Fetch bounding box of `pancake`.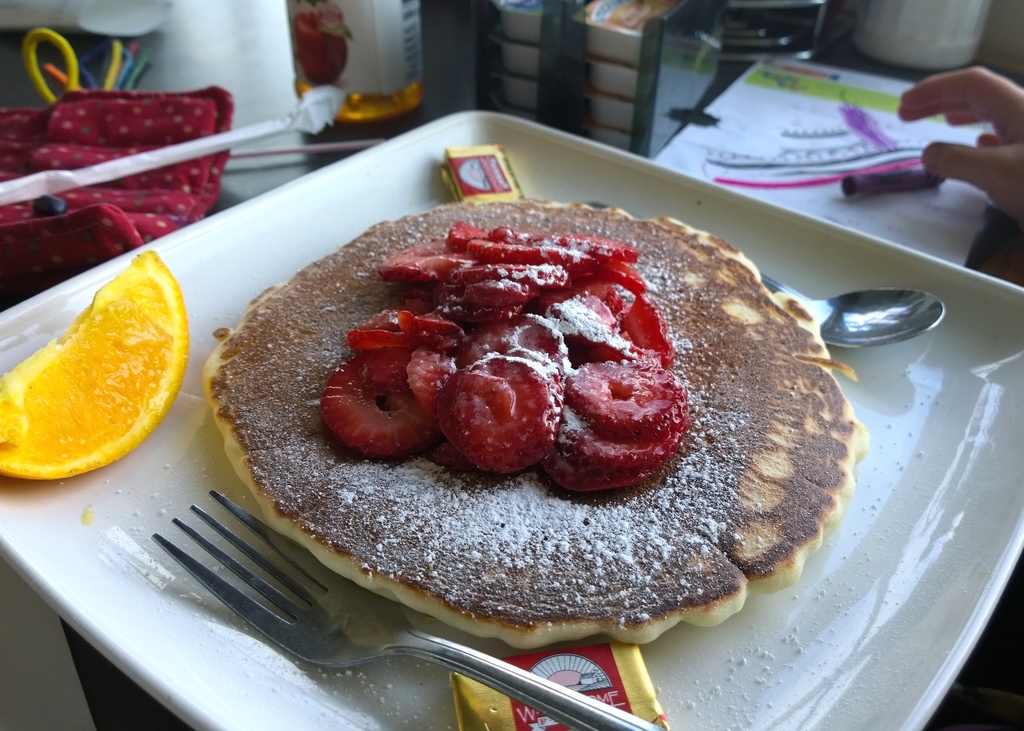
Bbox: (192, 221, 867, 631).
